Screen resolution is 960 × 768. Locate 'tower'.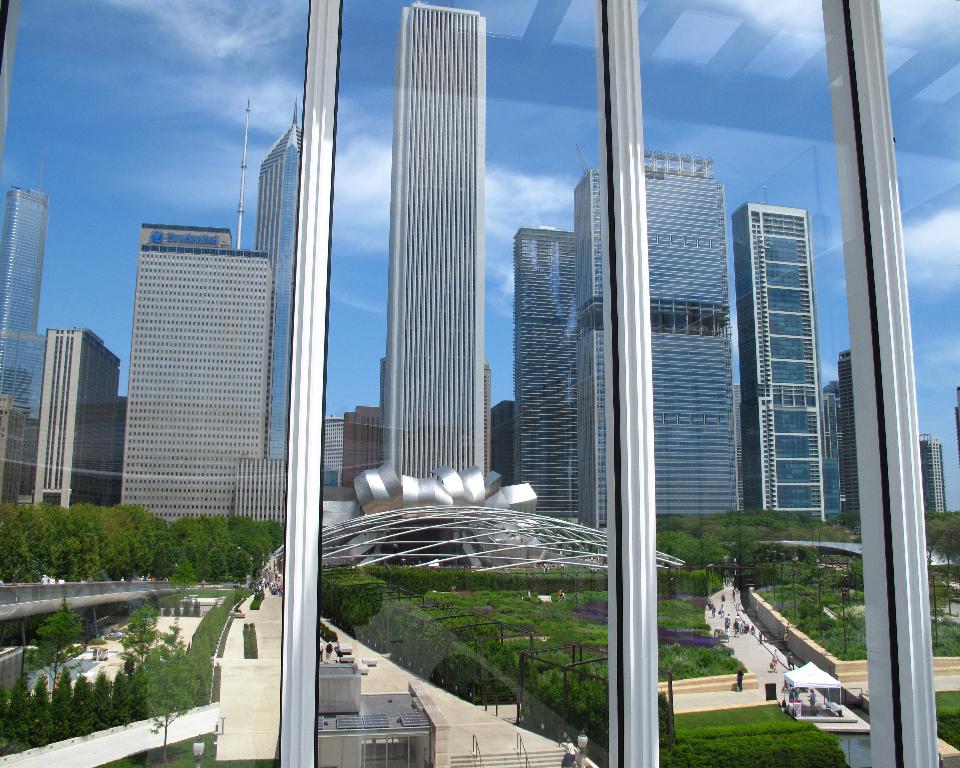
(29,325,124,509).
